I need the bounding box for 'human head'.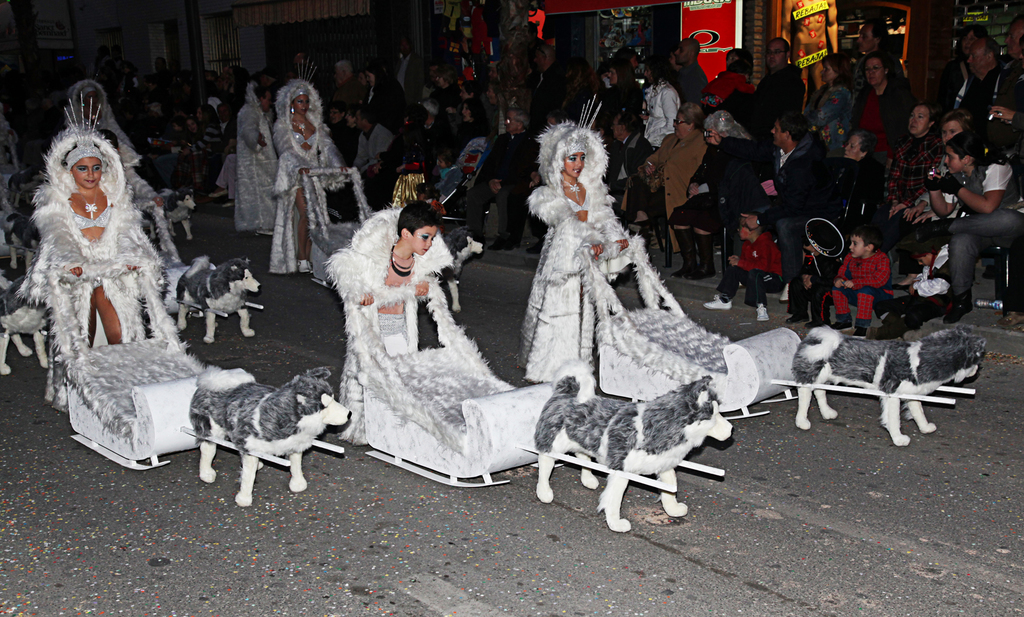
Here it is: (x1=292, y1=90, x2=313, y2=119).
